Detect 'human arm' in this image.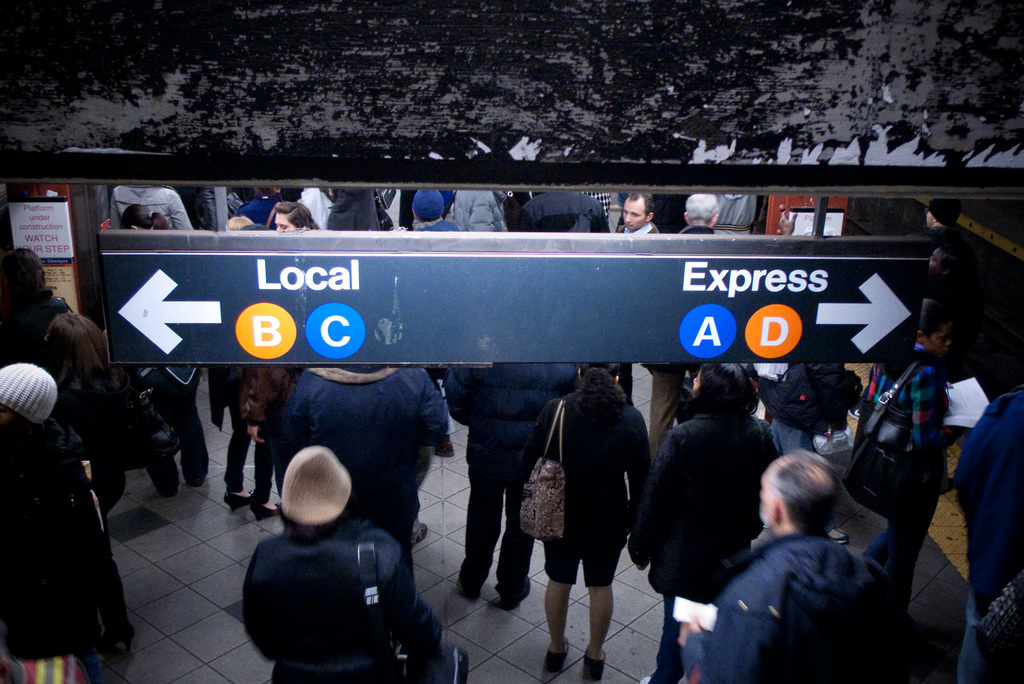
Detection: x1=515, y1=399, x2=552, y2=471.
